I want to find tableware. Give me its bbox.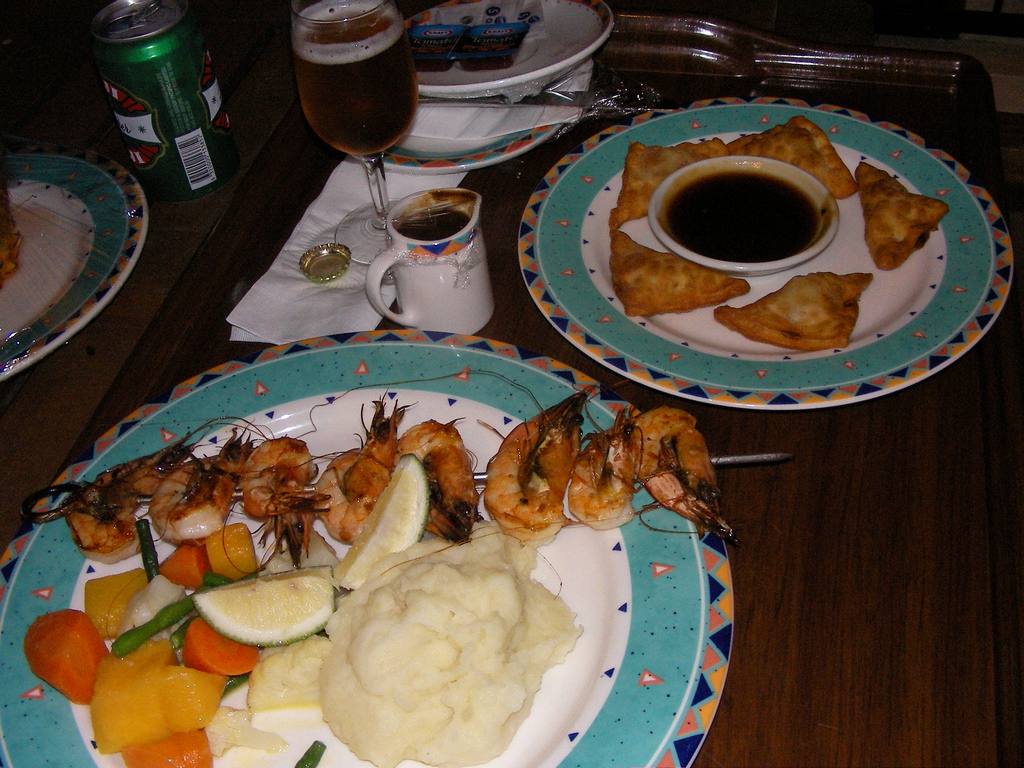
(284,0,426,269).
